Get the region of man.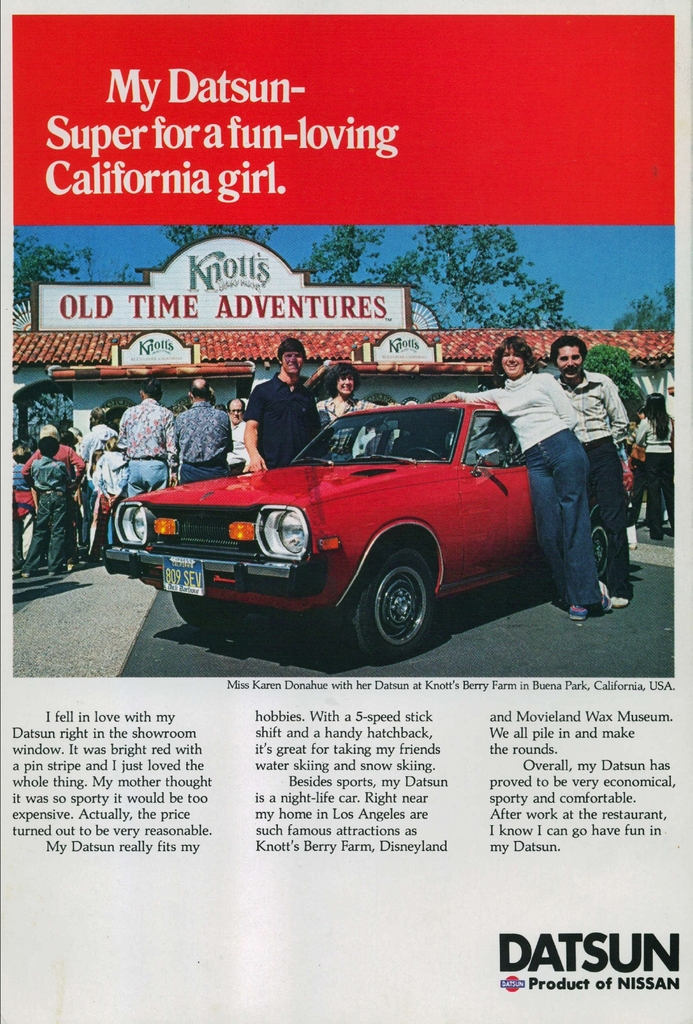
(551, 337, 633, 608).
